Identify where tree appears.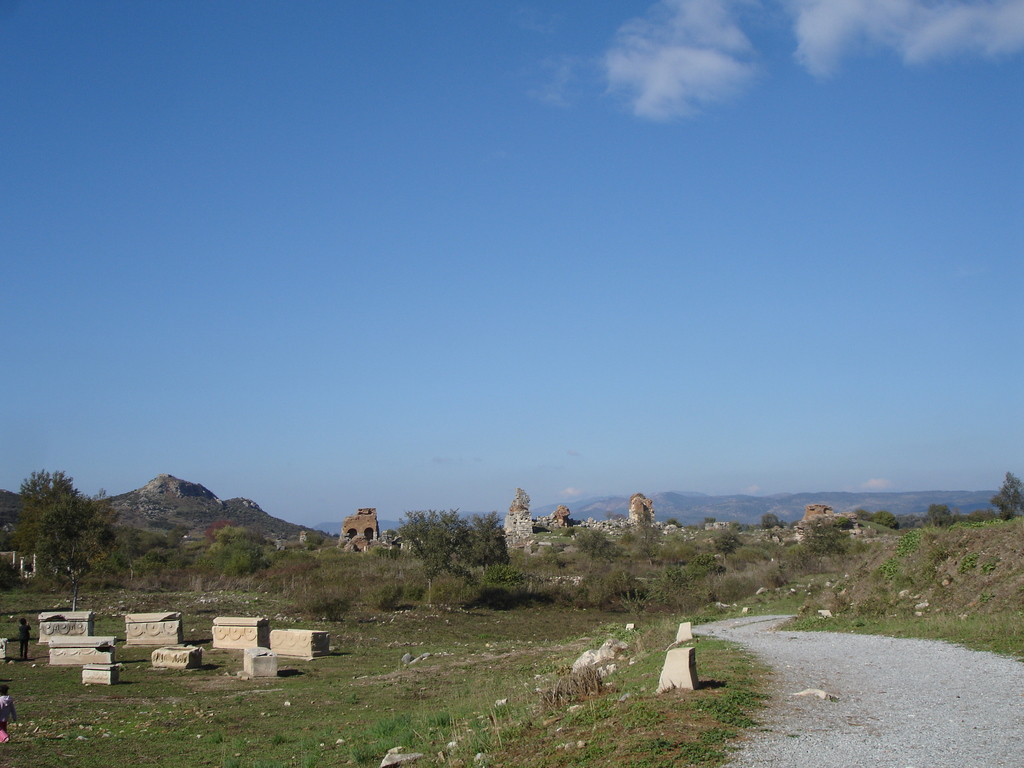
Appears at locate(129, 549, 177, 588).
